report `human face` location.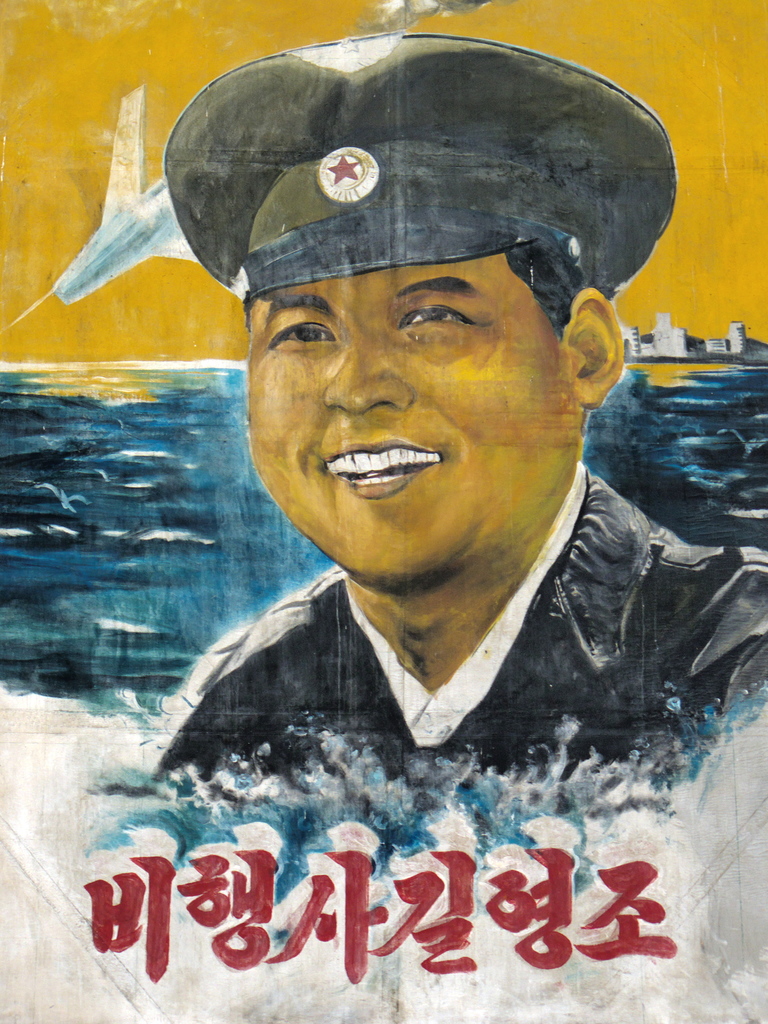
Report: pyautogui.locateOnScreen(250, 255, 575, 580).
